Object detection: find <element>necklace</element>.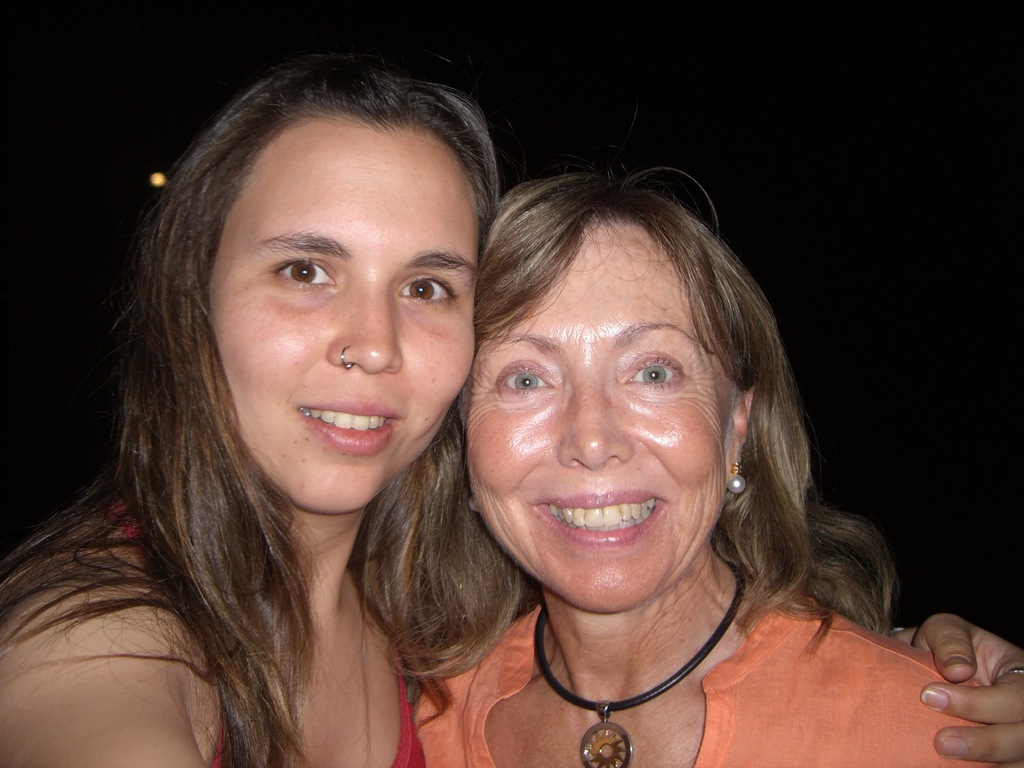
bbox=[535, 554, 748, 767].
